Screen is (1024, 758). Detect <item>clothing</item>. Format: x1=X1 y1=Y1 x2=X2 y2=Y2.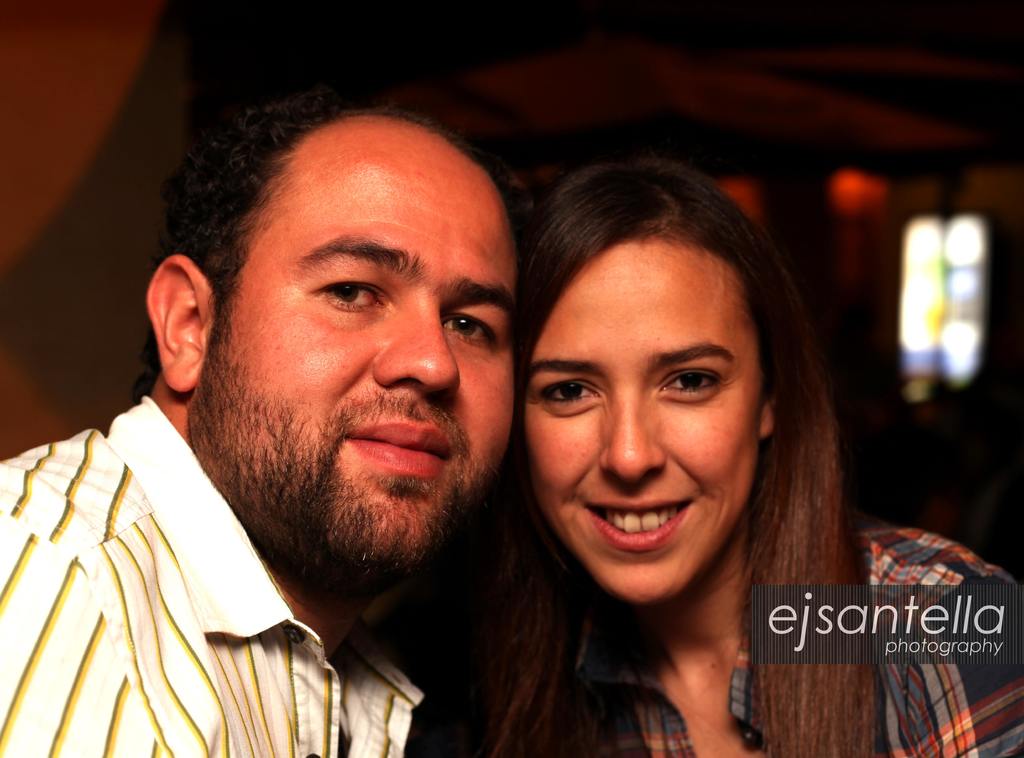
x1=12 y1=332 x2=499 y2=749.
